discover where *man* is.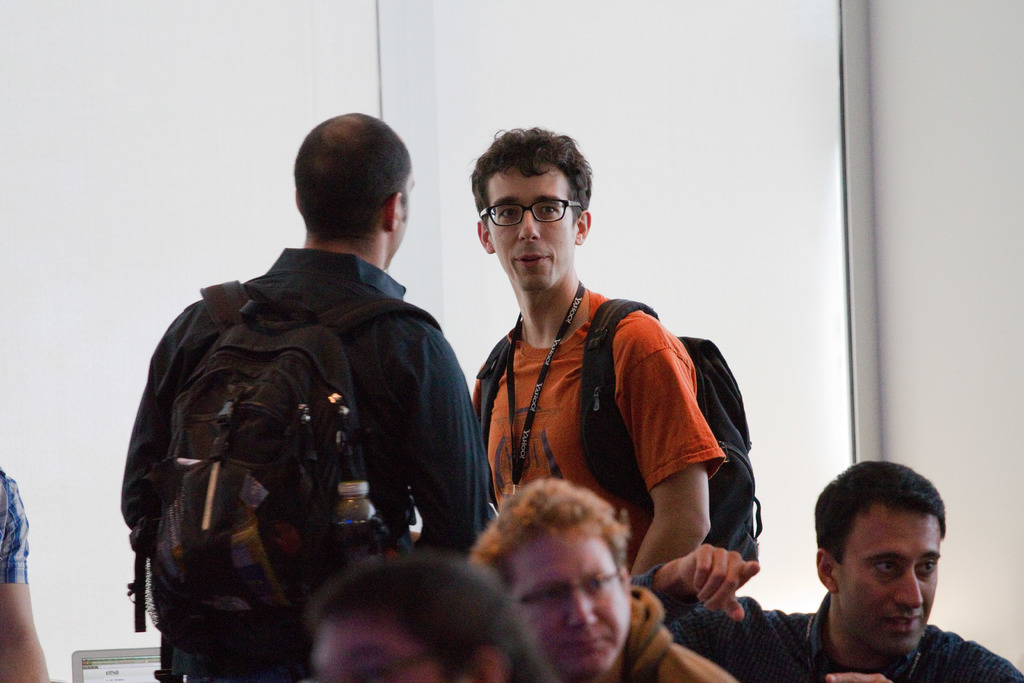
Discovered at (x1=119, y1=108, x2=501, y2=682).
